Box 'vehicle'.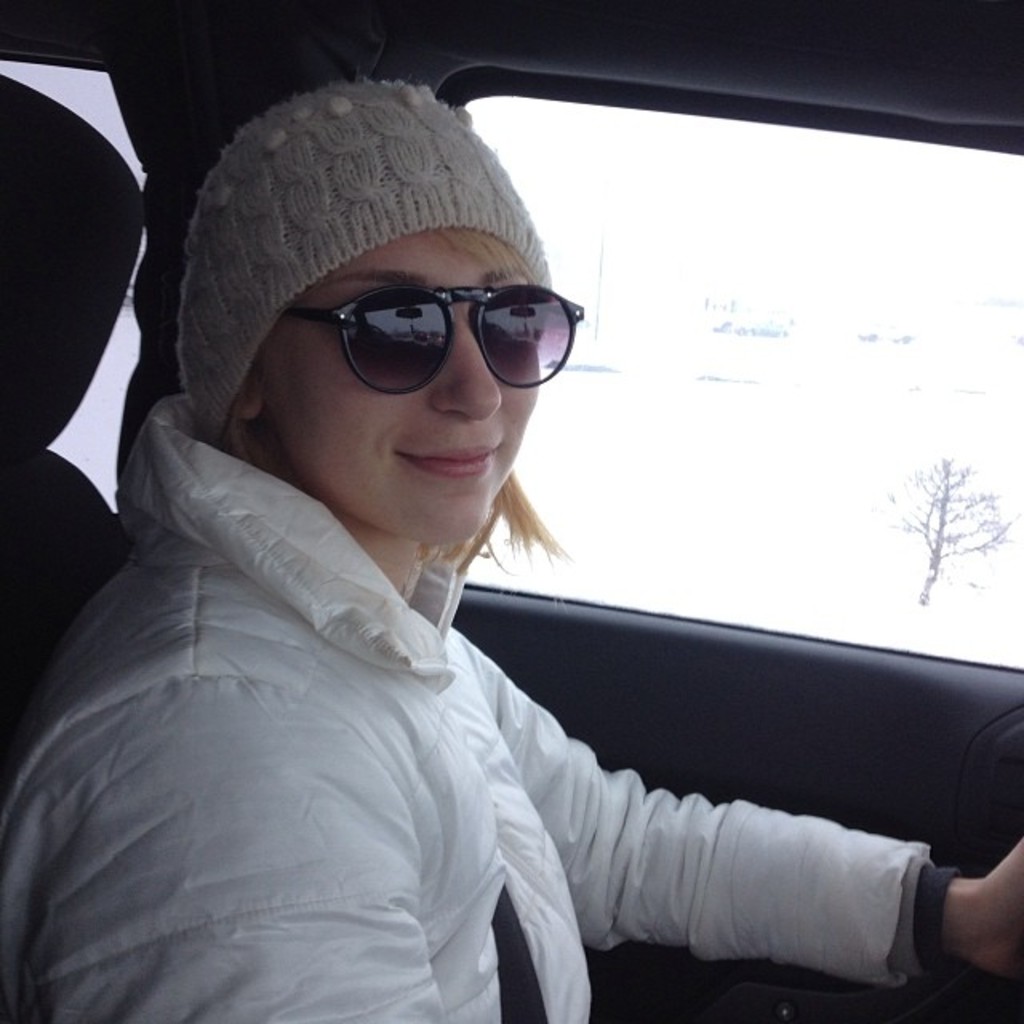
<box>0,0,1022,1022</box>.
